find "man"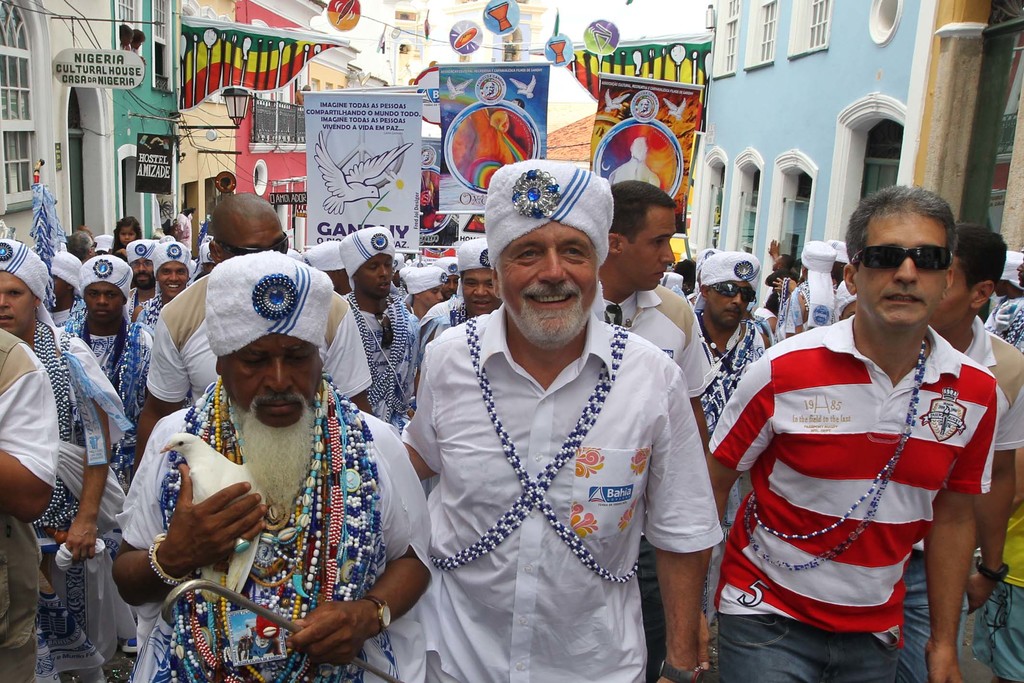
689:254:772:431
